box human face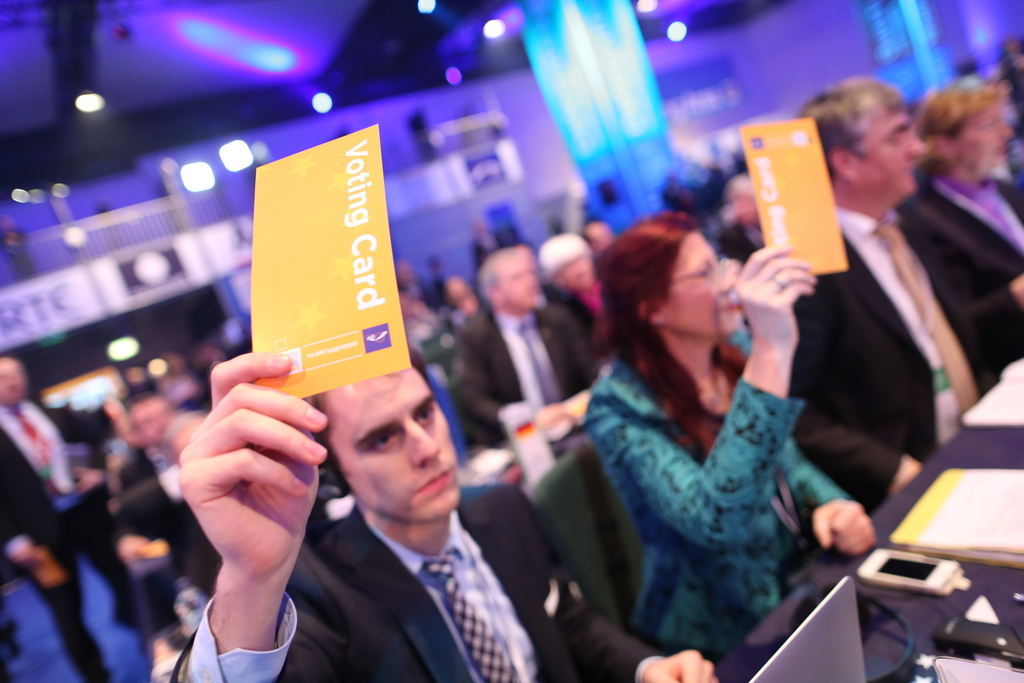
rect(556, 256, 590, 288)
